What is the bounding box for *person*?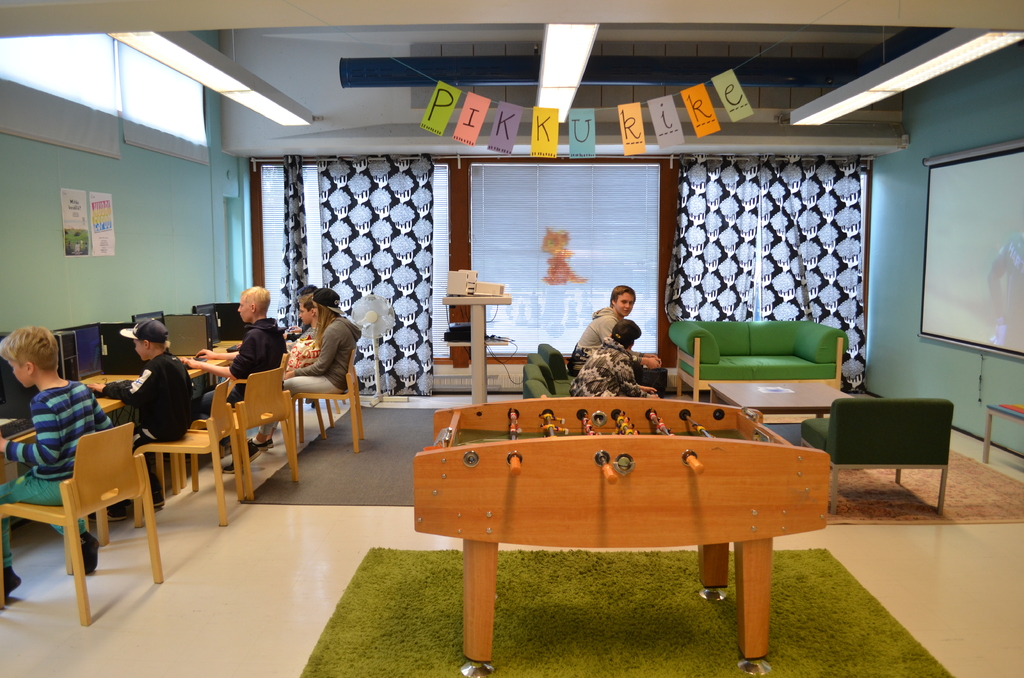
181, 289, 282, 423.
